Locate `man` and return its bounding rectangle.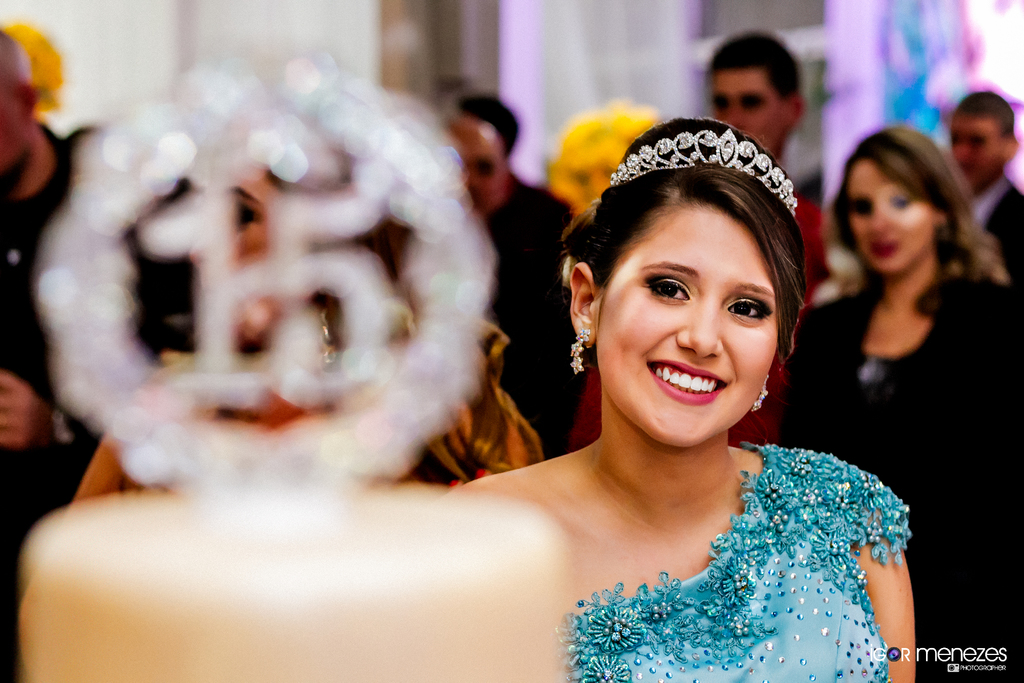
select_region(437, 112, 513, 220).
